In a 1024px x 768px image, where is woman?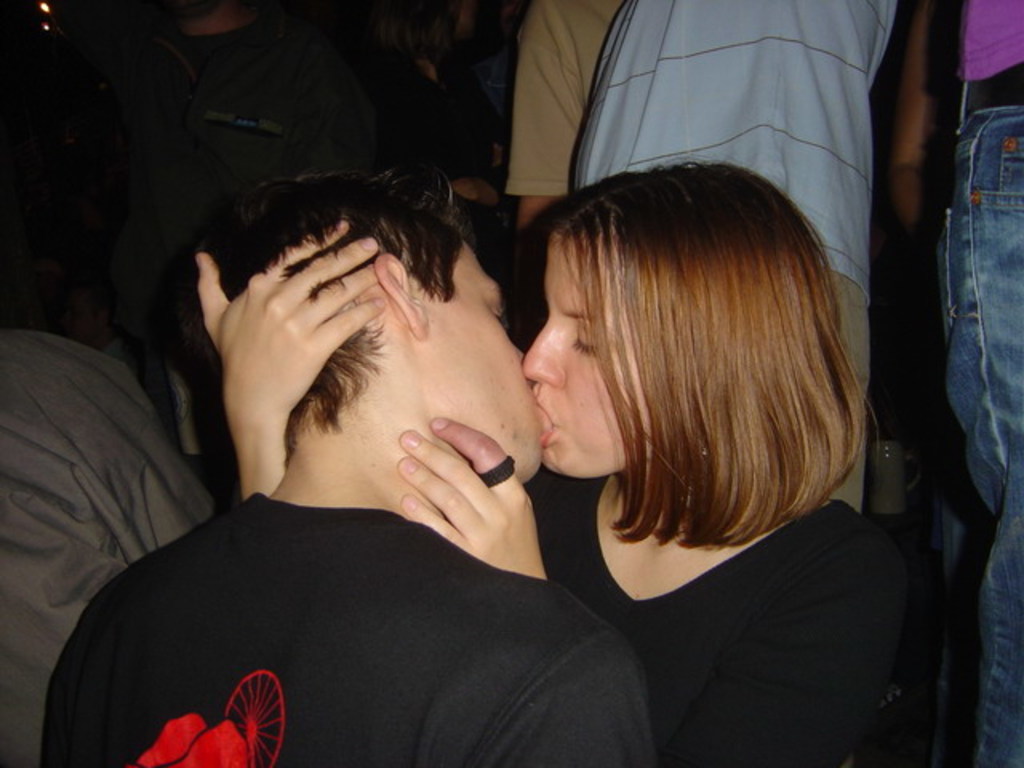
[886, 0, 1022, 766].
